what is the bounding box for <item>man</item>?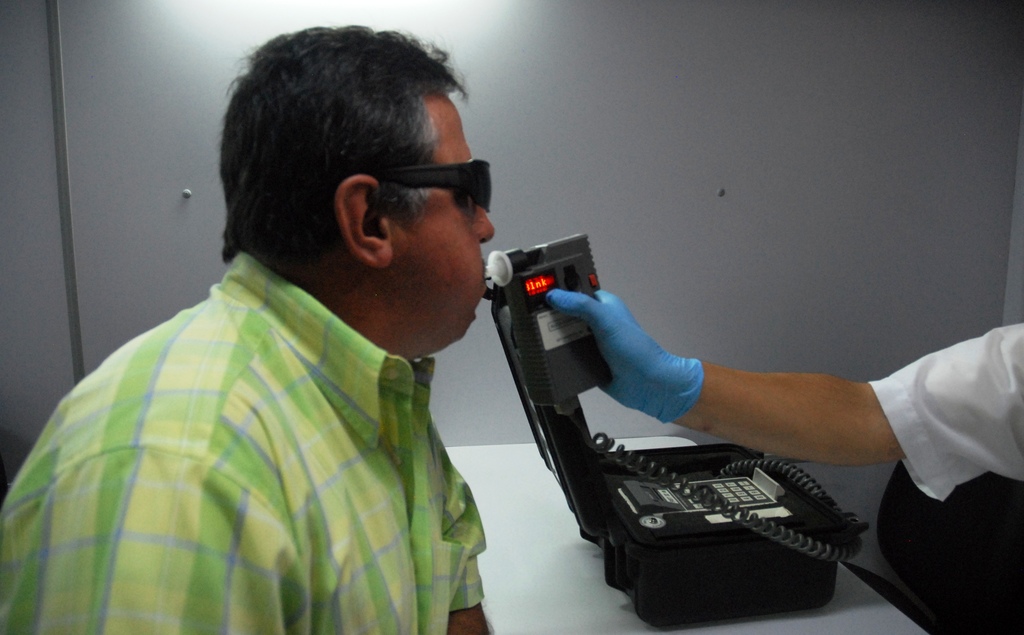
0, 22, 502, 634.
